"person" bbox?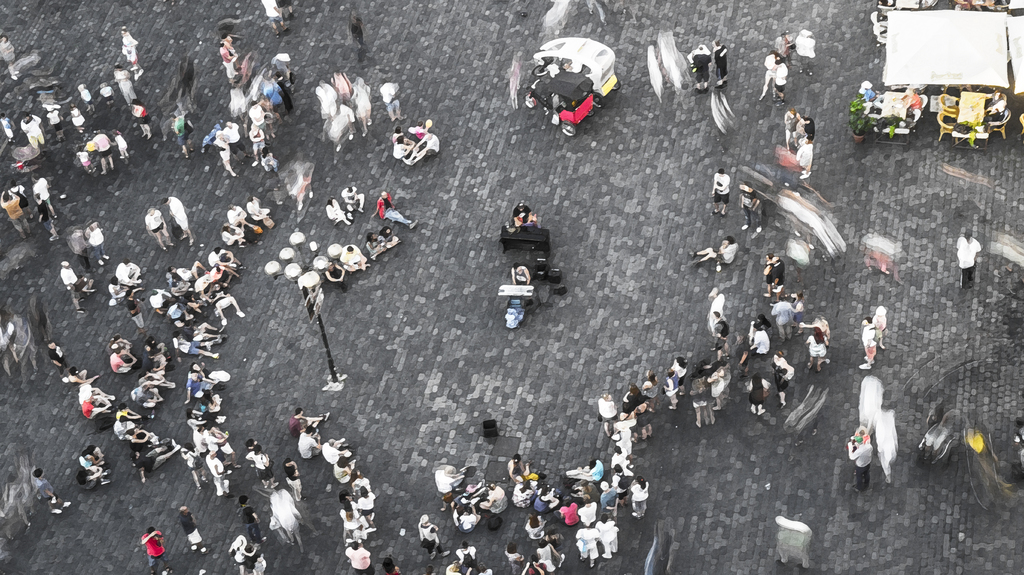
l=352, t=469, r=380, b=494
